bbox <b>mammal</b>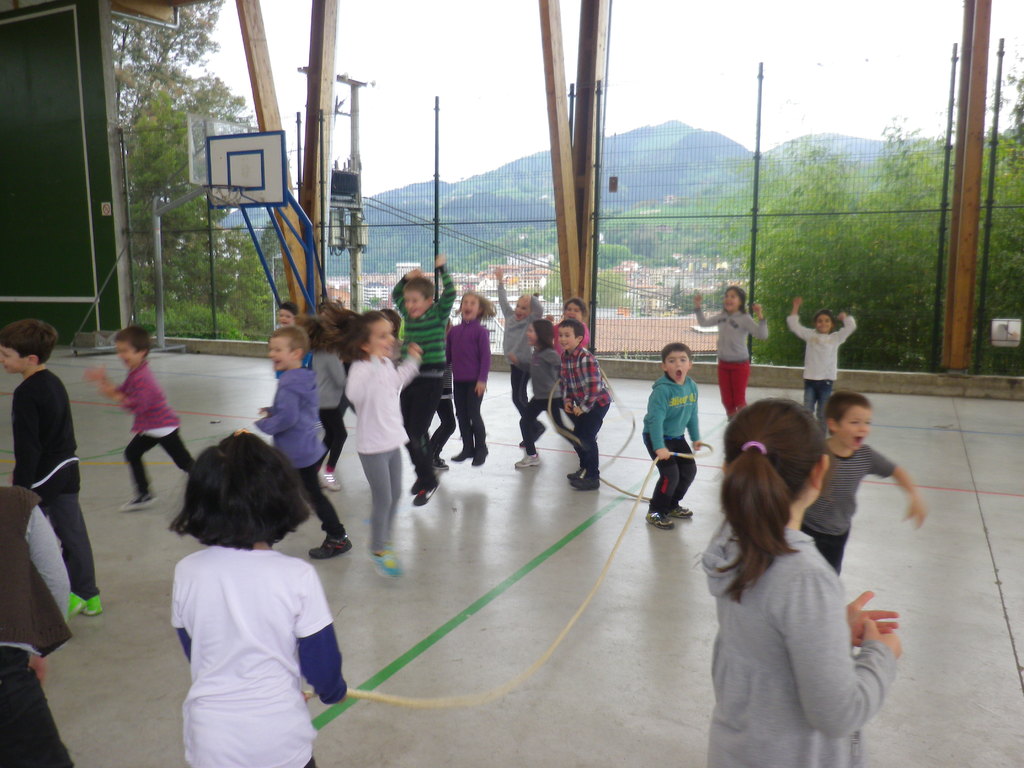
643/345/703/529
